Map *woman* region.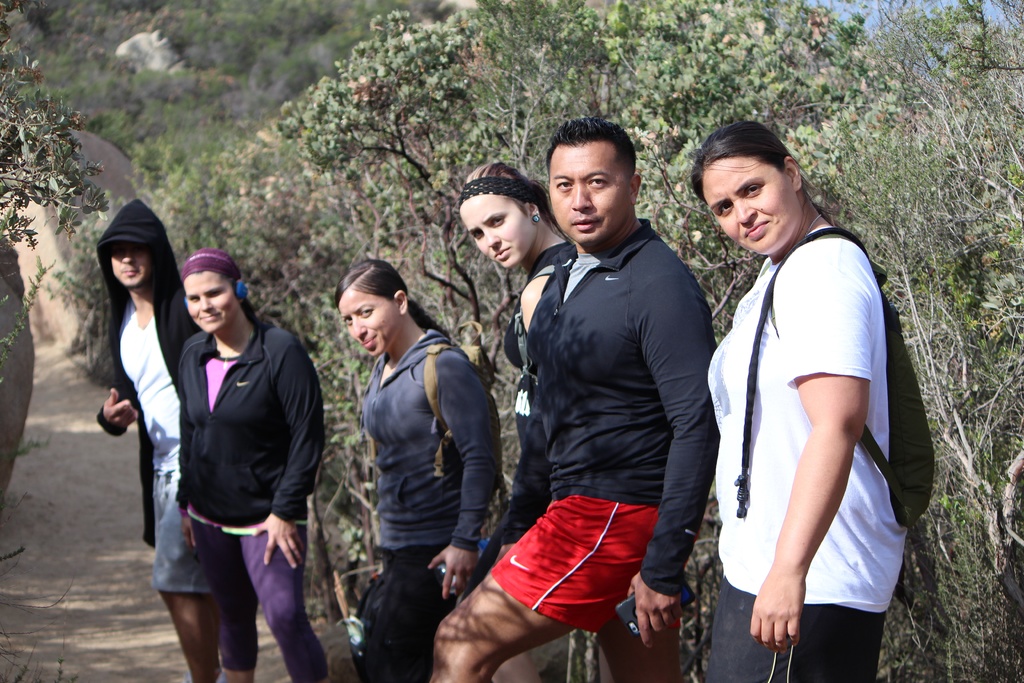
Mapped to (685, 120, 907, 682).
